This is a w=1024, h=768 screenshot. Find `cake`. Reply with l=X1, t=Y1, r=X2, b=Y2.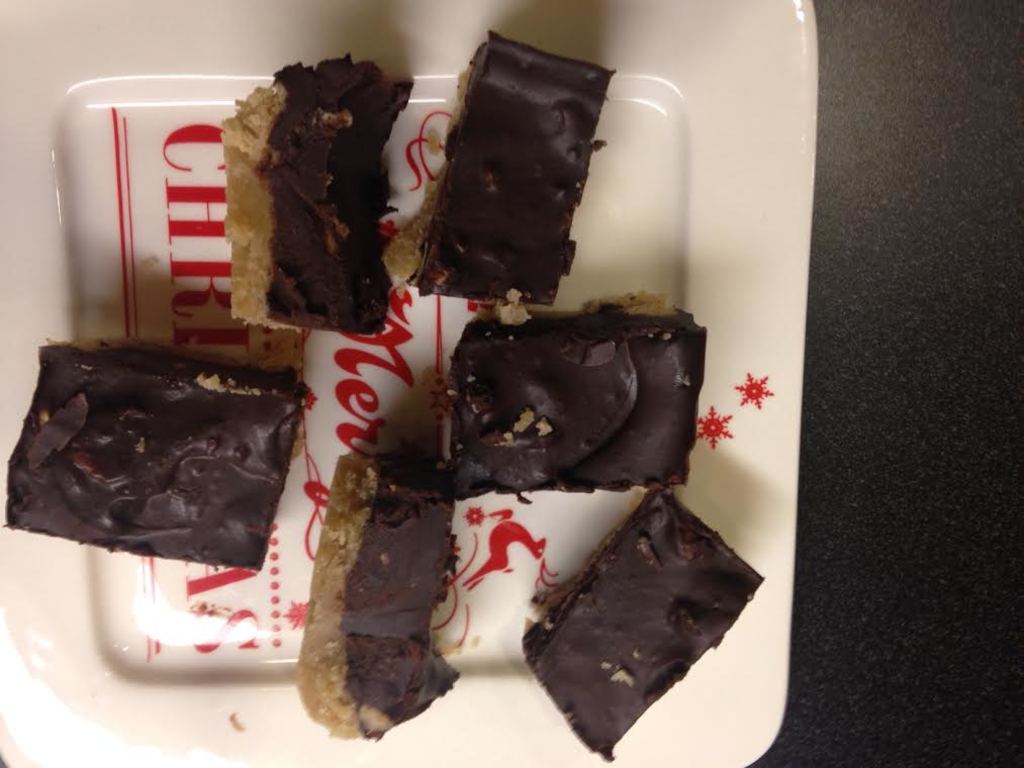
l=409, t=19, r=613, b=310.
